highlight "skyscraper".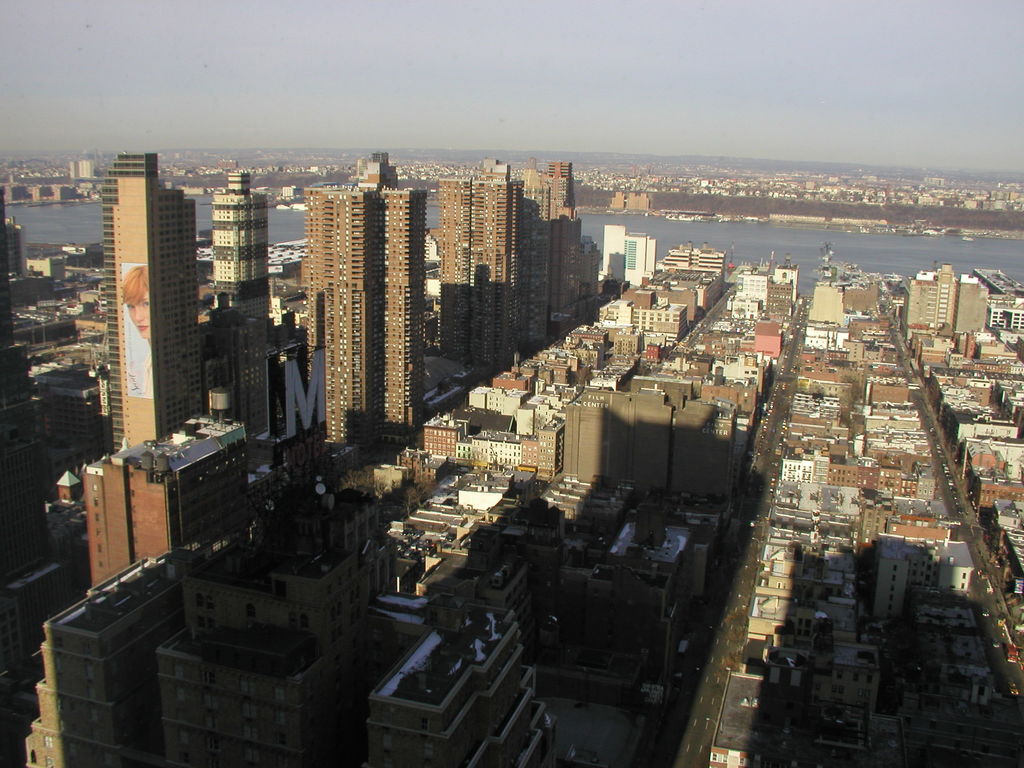
Highlighted region: [438,161,519,378].
